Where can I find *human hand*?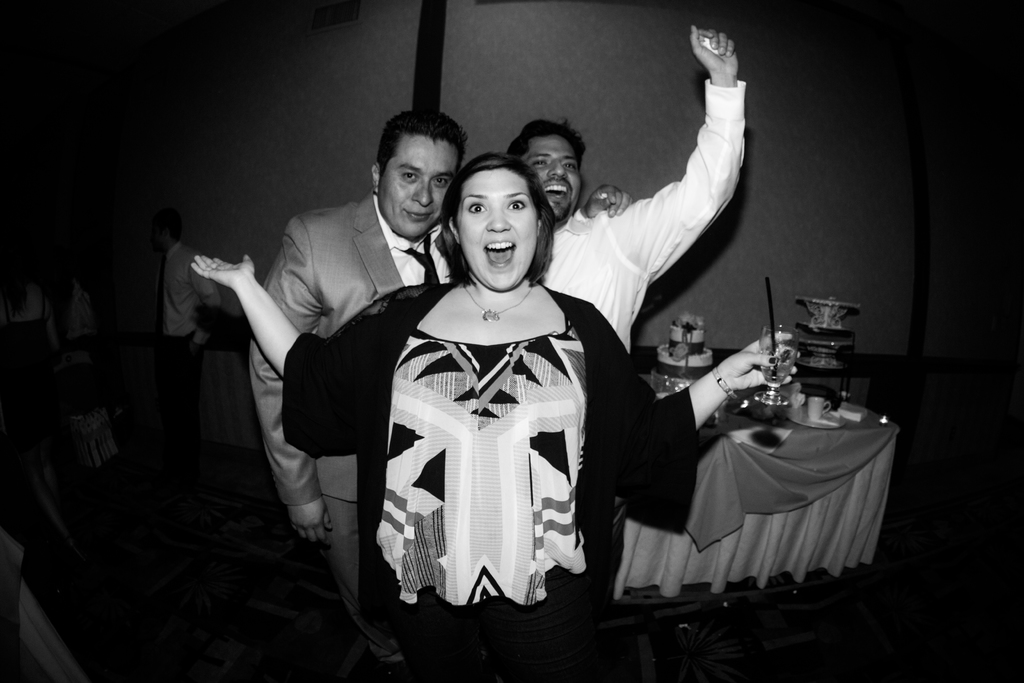
You can find it at (723,331,799,390).
